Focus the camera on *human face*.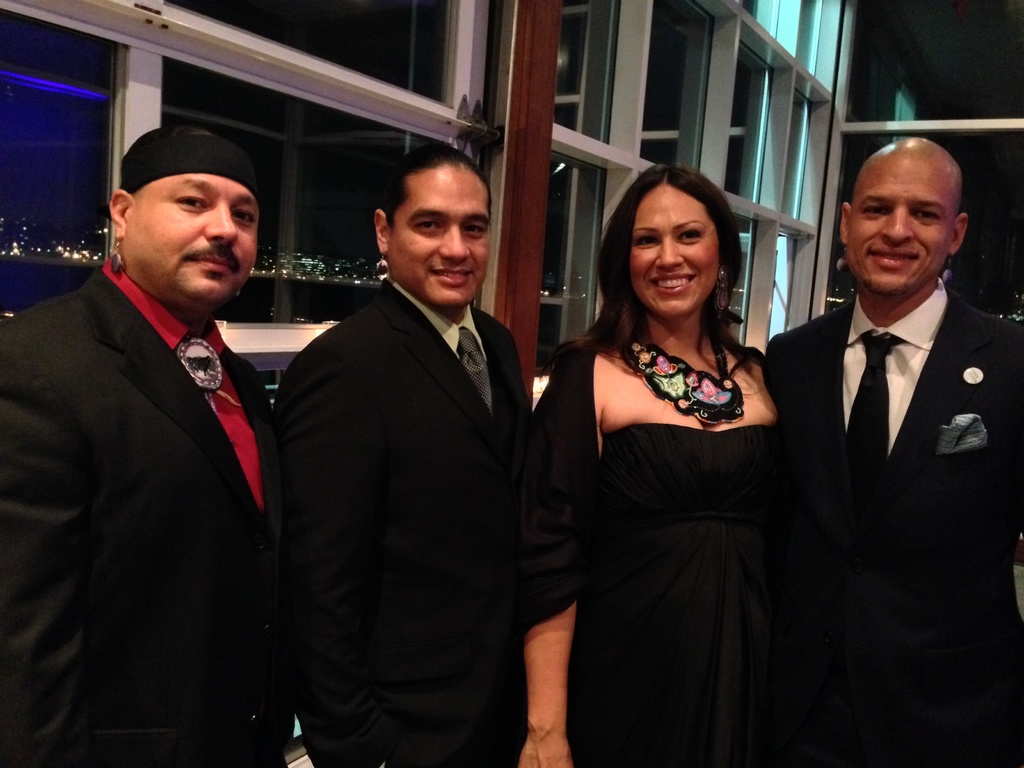
Focus region: box(396, 166, 488, 304).
